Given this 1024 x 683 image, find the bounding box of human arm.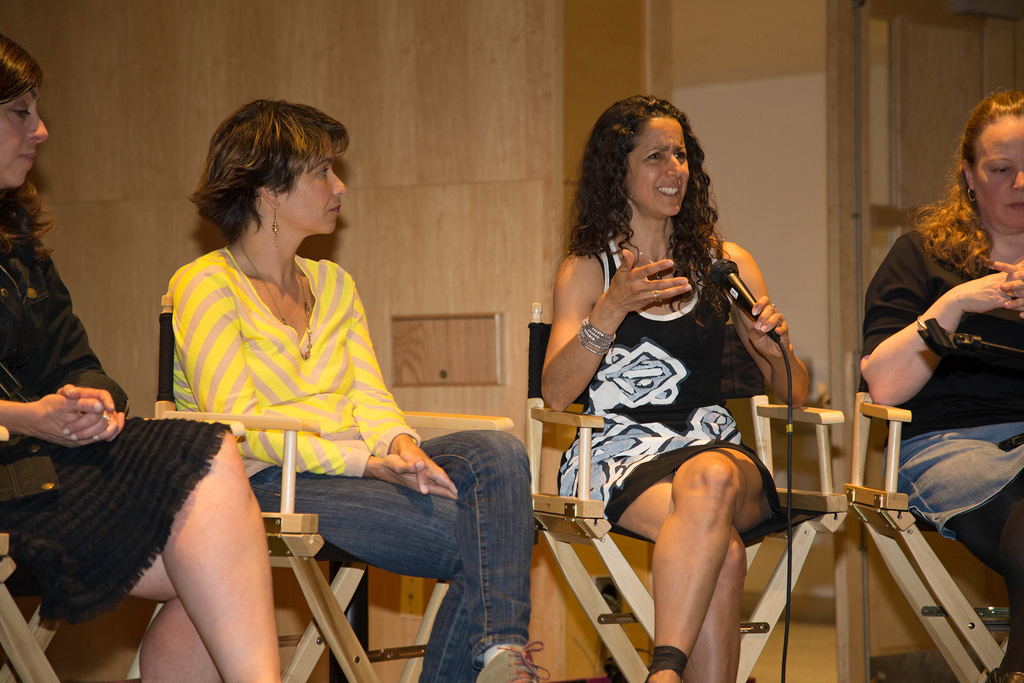
bbox(42, 312, 131, 451).
